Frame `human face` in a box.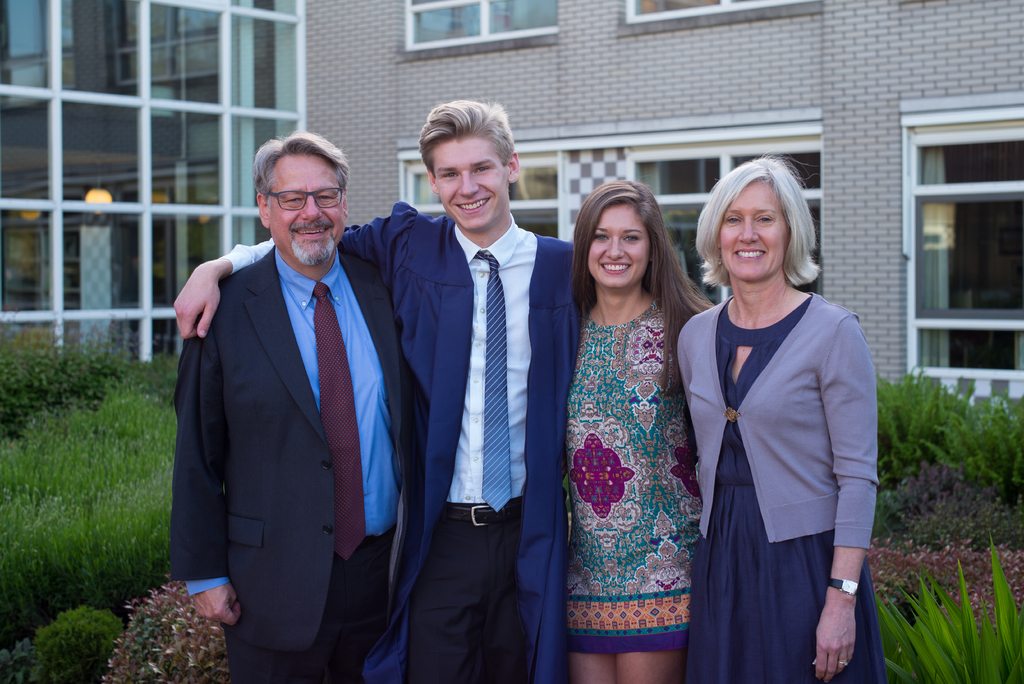
264 153 348 265.
